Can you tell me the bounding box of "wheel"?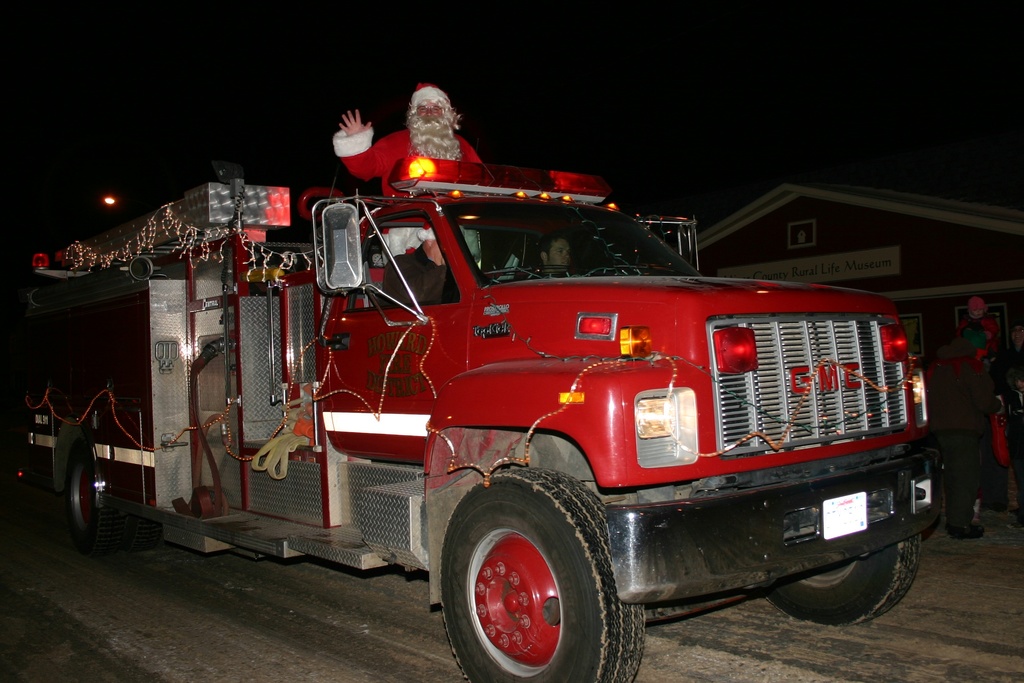
758:531:920:630.
